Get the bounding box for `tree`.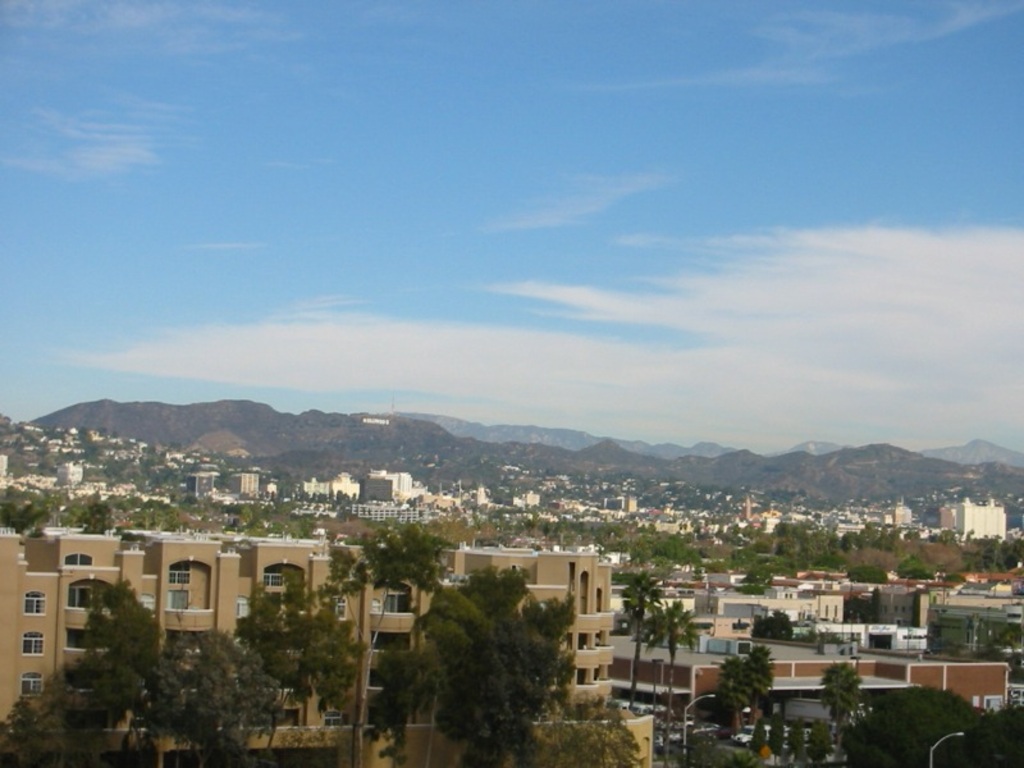
select_region(754, 614, 797, 644).
